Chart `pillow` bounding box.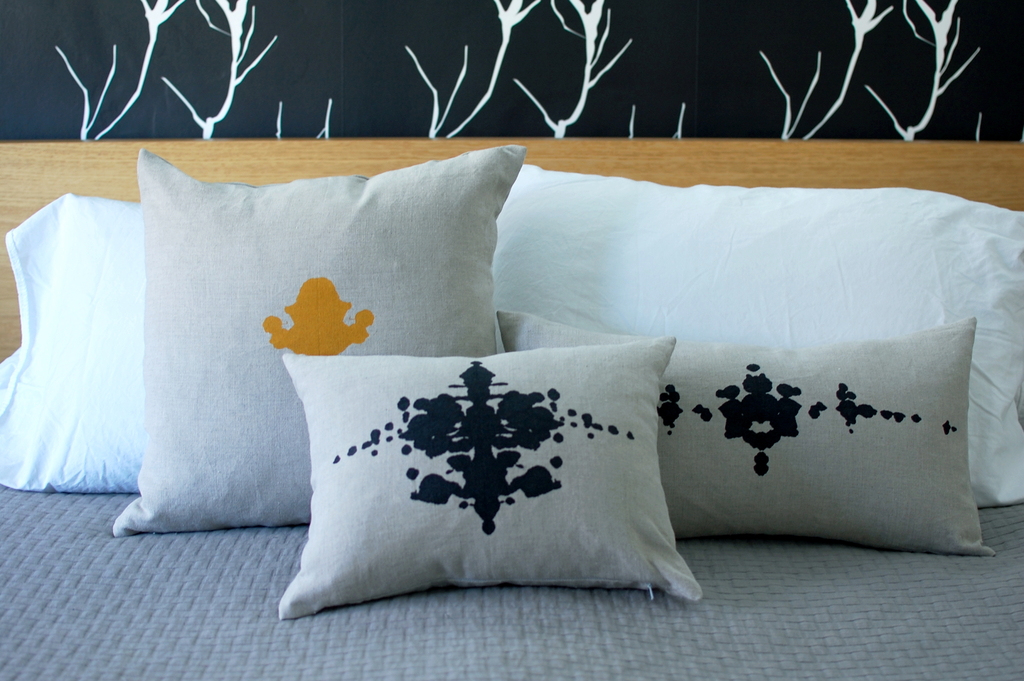
Charted: [492, 308, 1002, 554].
